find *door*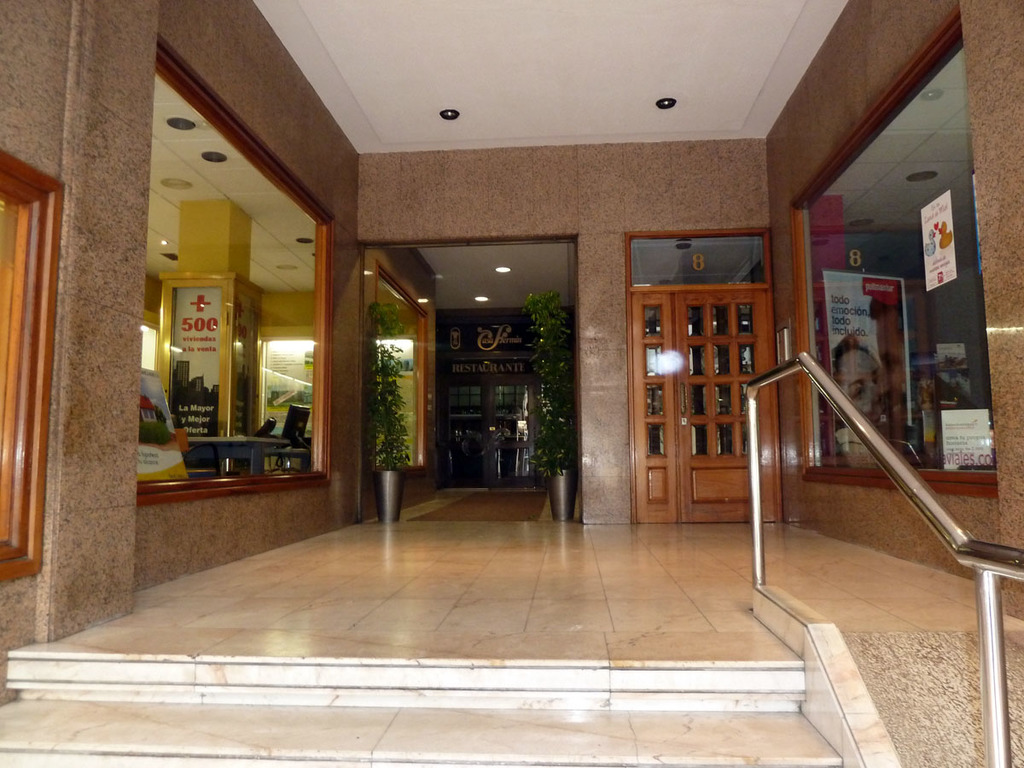
detection(444, 374, 540, 489)
